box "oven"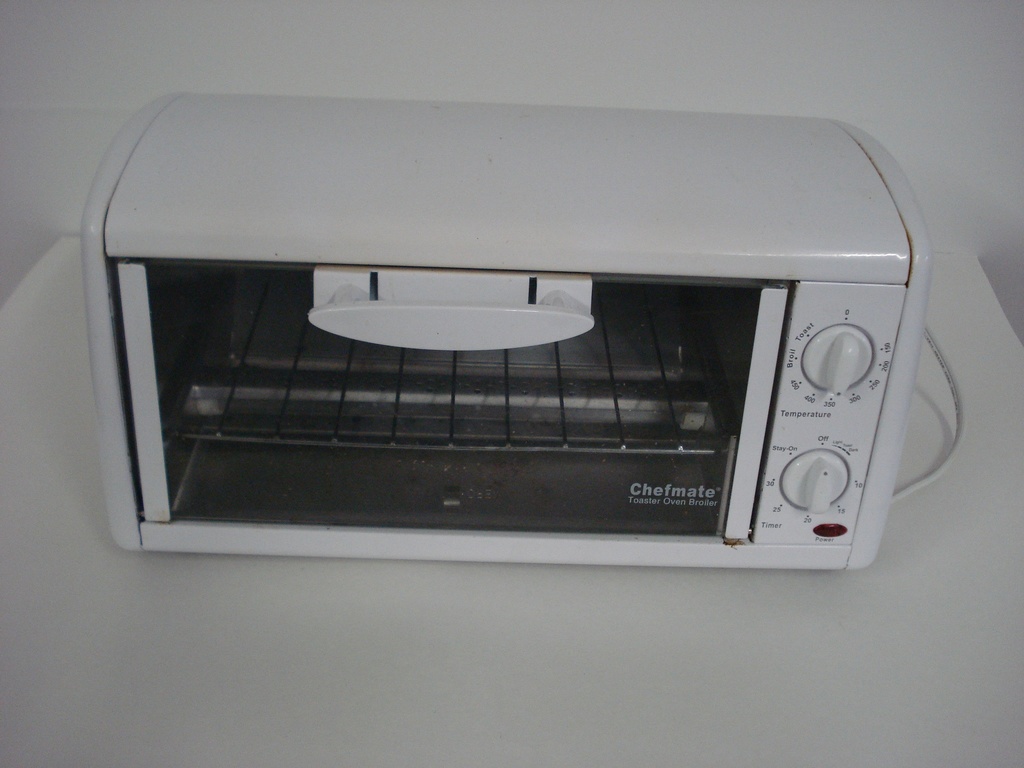
bbox=[80, 108, 932, 573]
